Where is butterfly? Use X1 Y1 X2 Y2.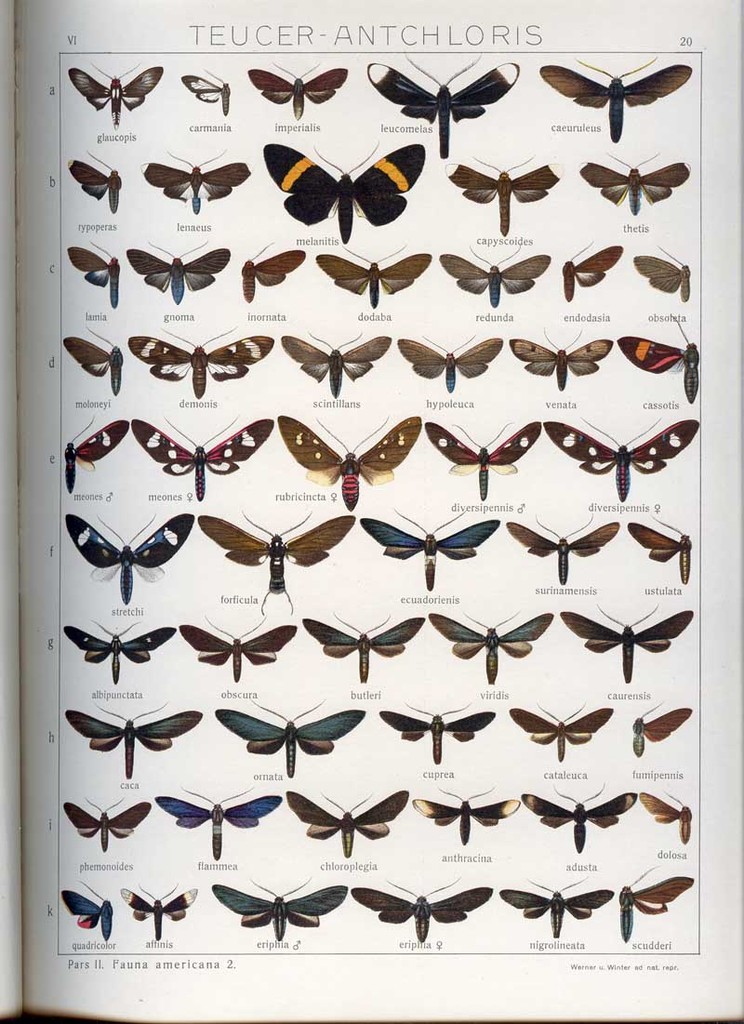
199 507 354 611.
